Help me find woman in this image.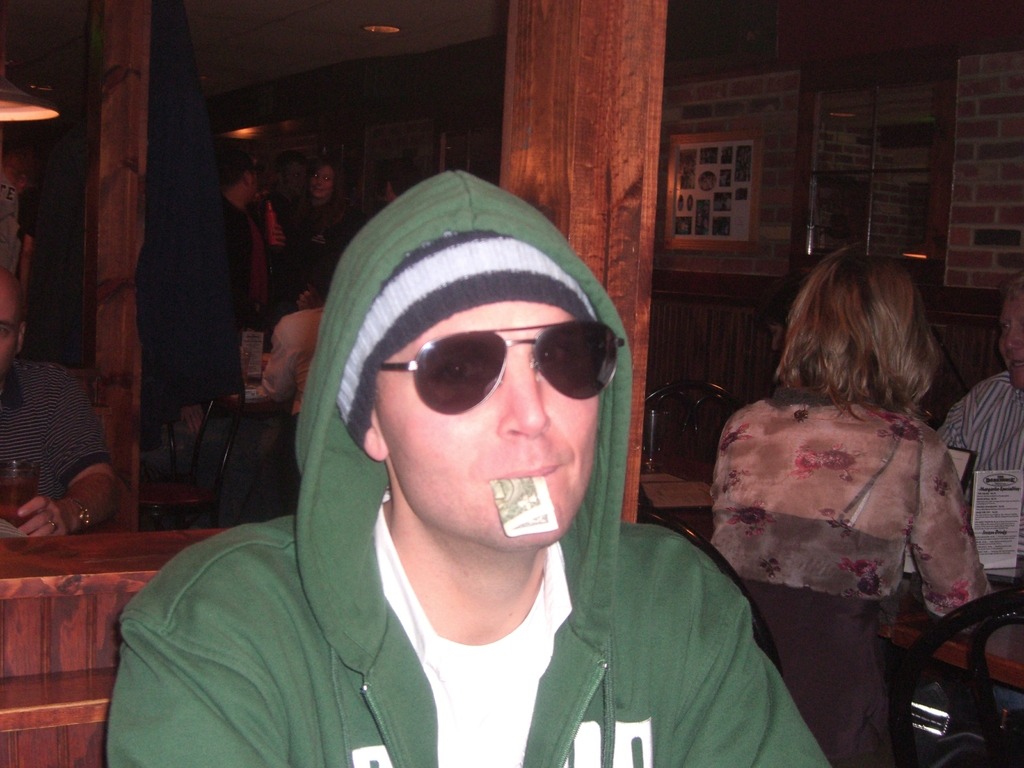
Found it: (left=698, top=257, right=992, bottom=601).
